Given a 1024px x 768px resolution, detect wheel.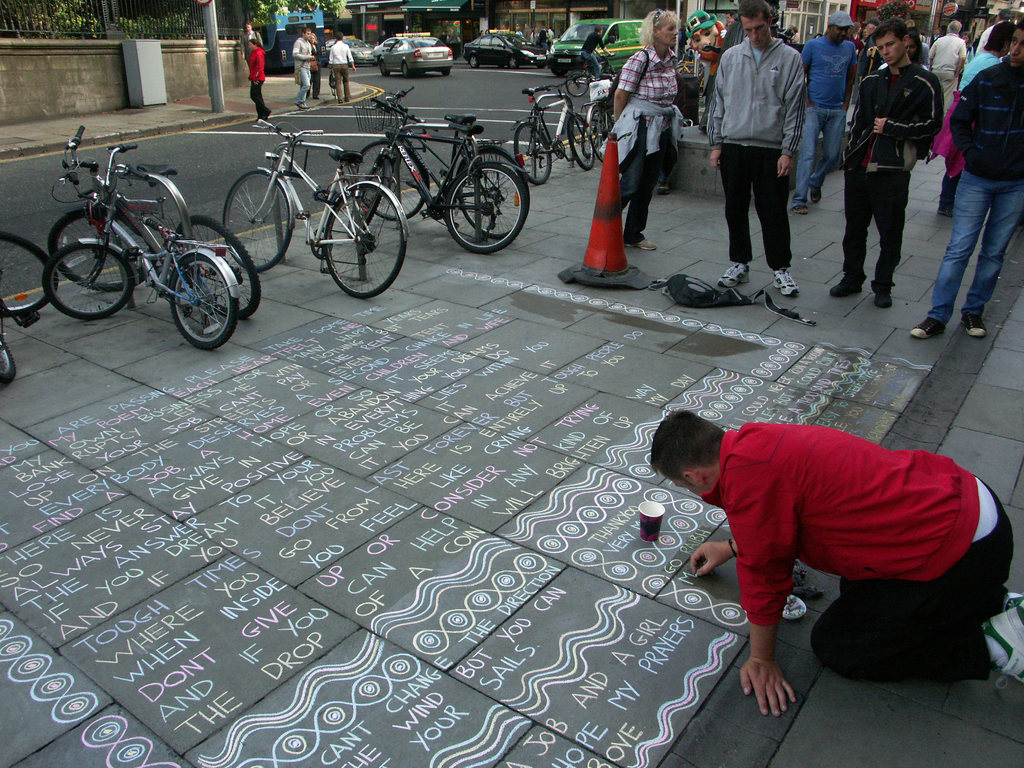
[166, 216, 262, 321].
